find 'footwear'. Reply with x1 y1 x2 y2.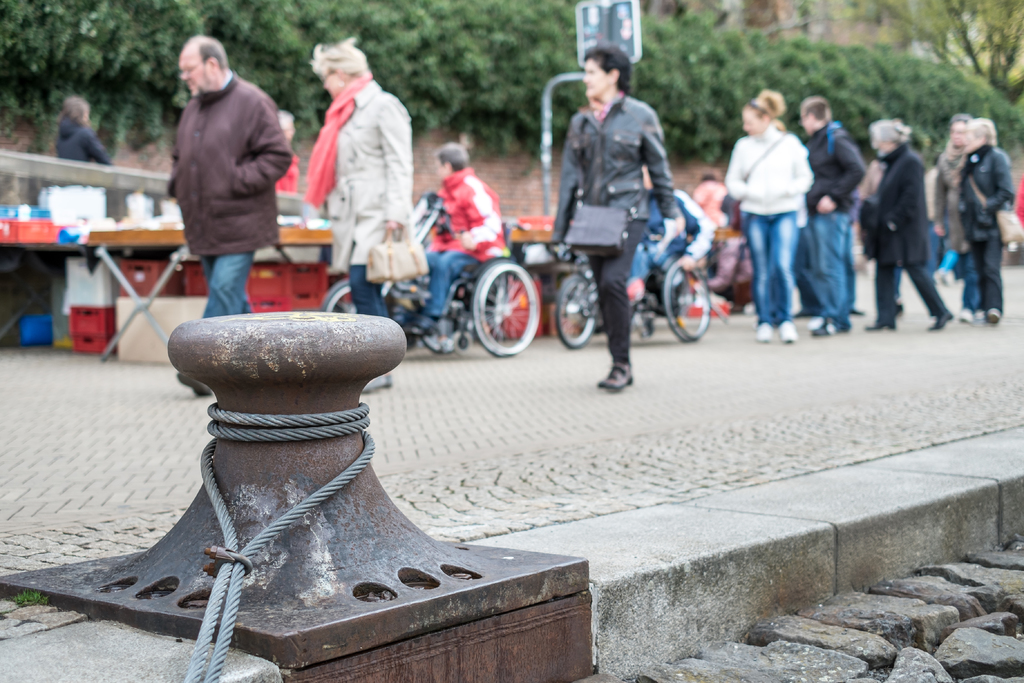
958 307 974 323.
